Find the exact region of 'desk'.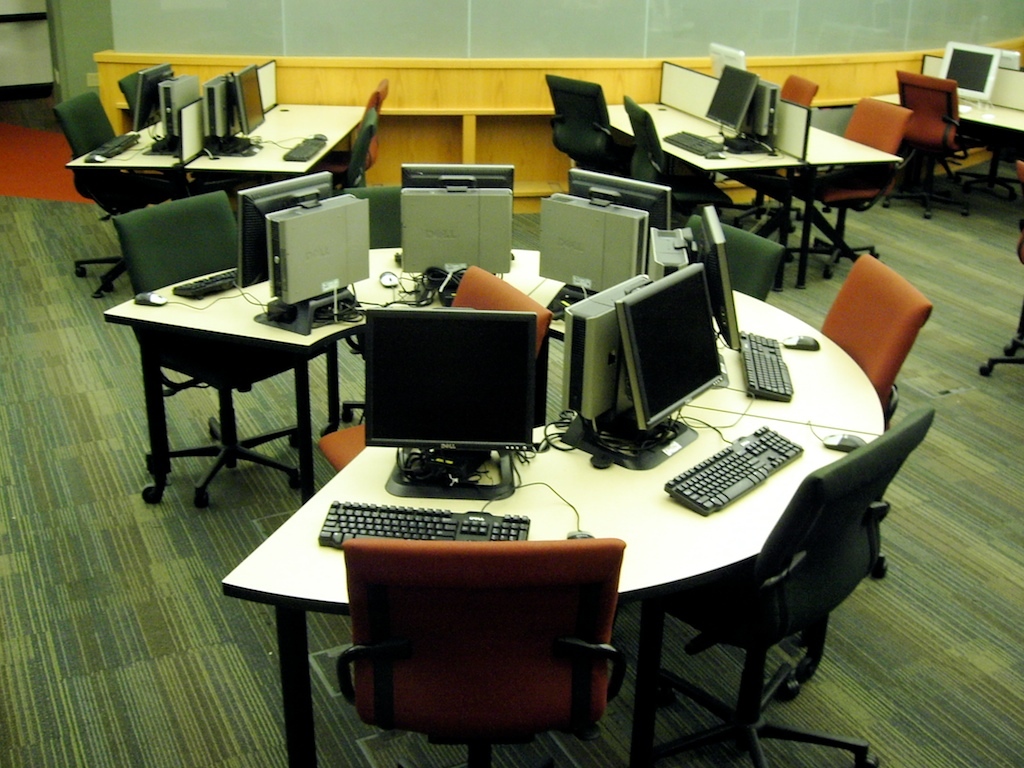
Exact region: (x1=151, y1=272, x2=914, y2=753).
